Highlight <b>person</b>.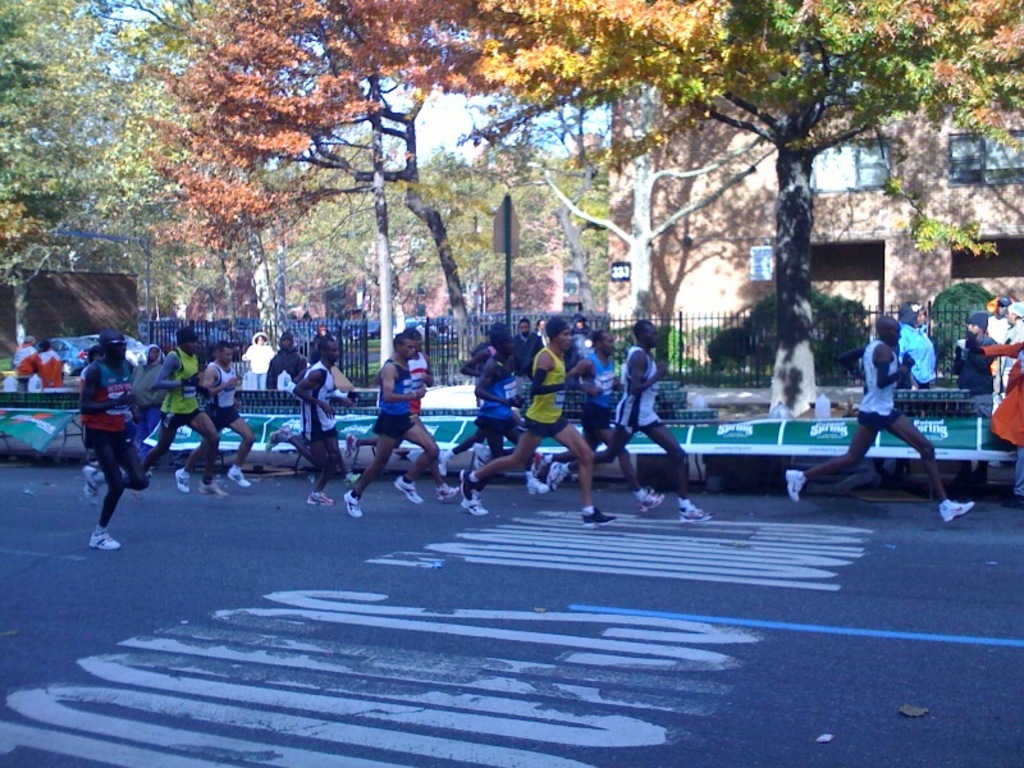
Highlighted region: box=[145, 324, 229, 502].
